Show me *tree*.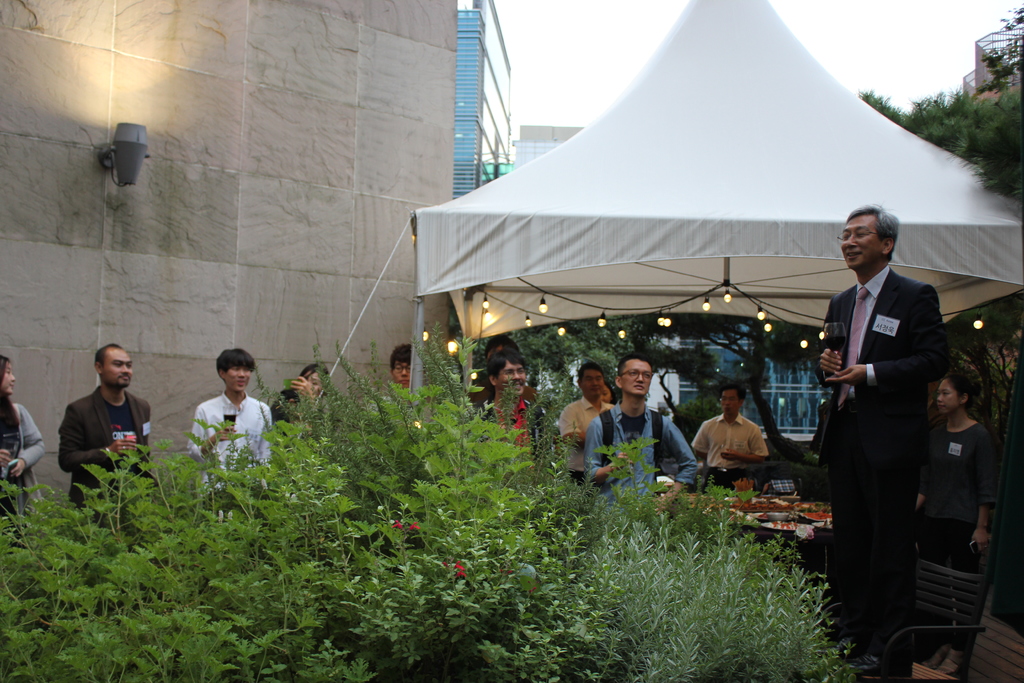
*tree* is here: bbox=[853, 72, 1023, 214].
